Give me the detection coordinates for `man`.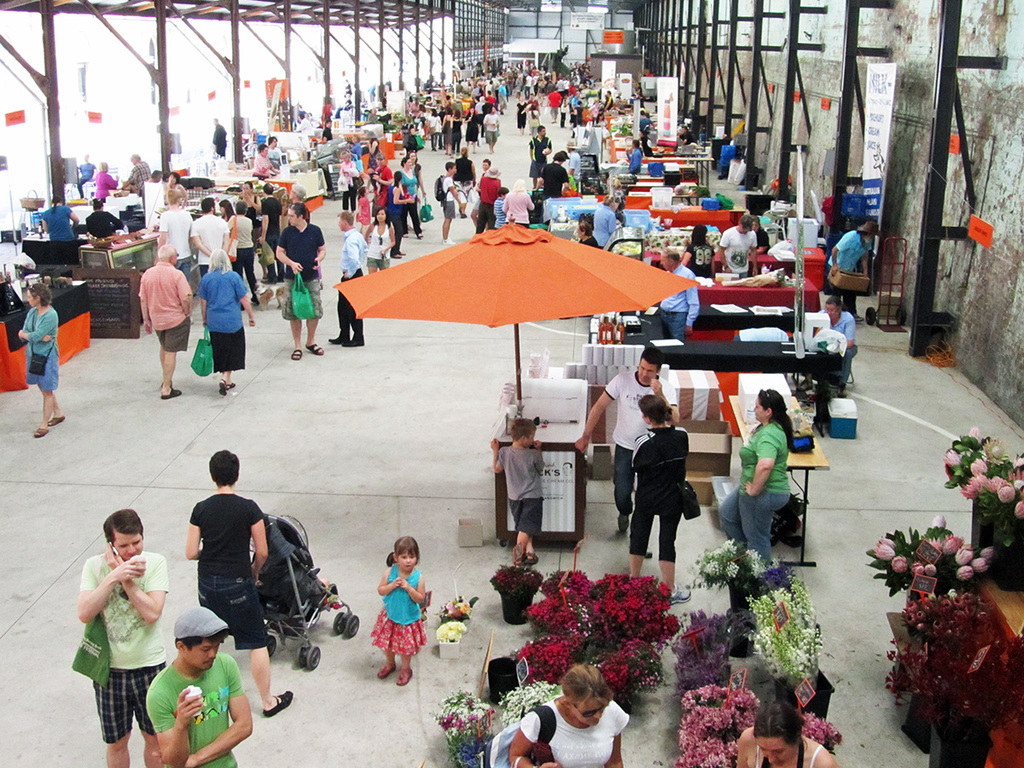
pyautogui.locateOnScreen(477, 162, 504, 231).
